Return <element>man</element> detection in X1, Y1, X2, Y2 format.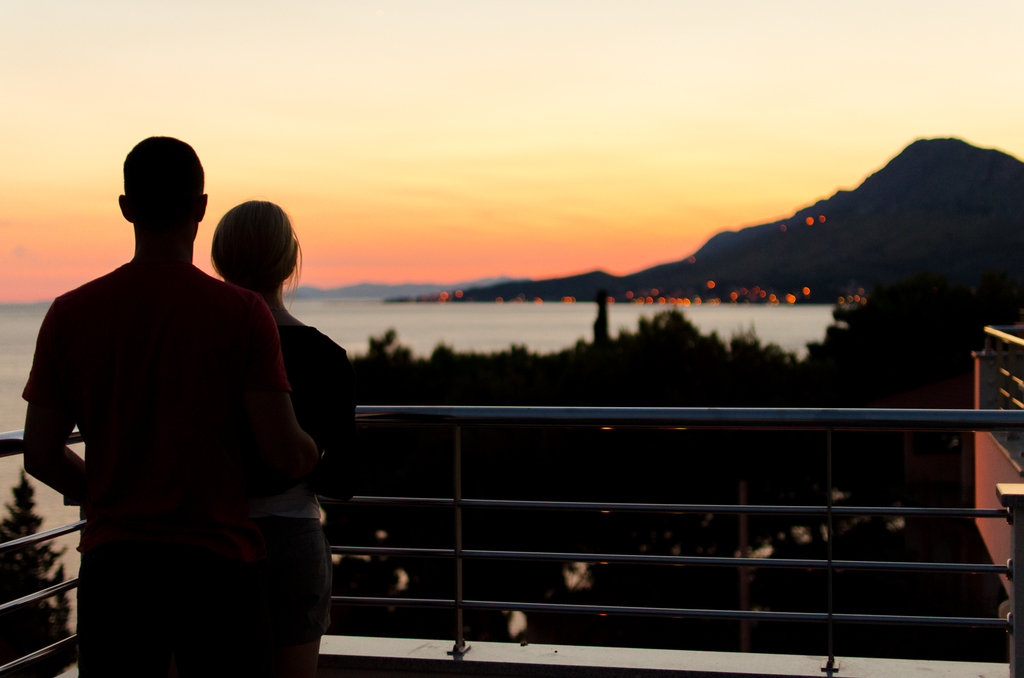
15, 132, 325, 677.
